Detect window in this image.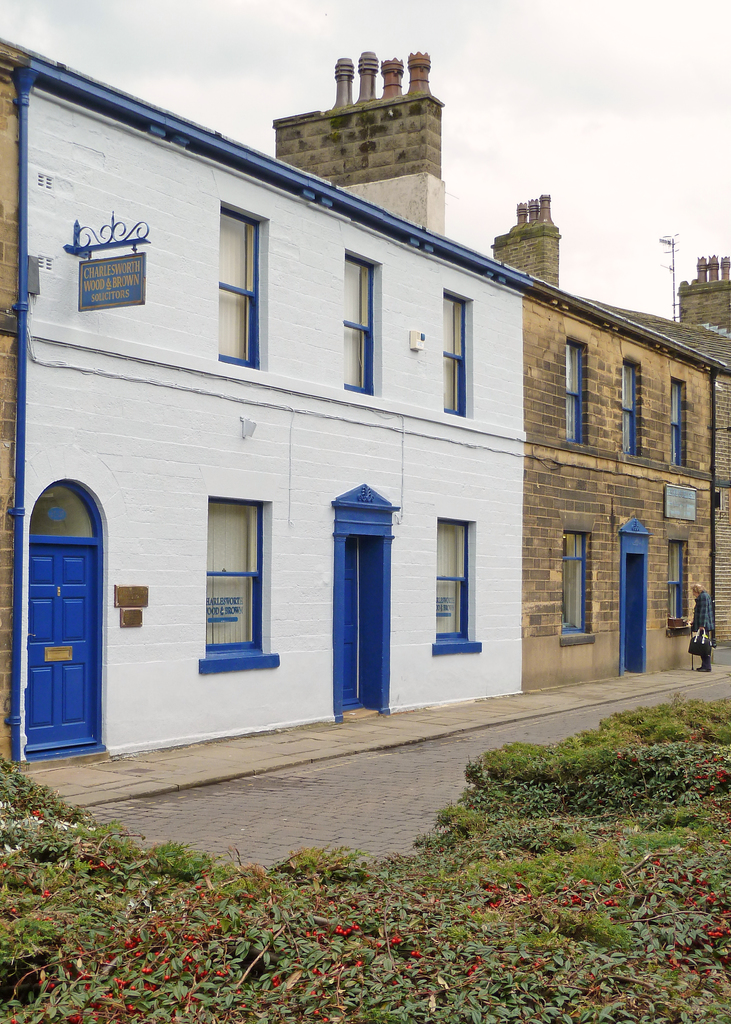
Detection: region(339, 252, 381, 403).
